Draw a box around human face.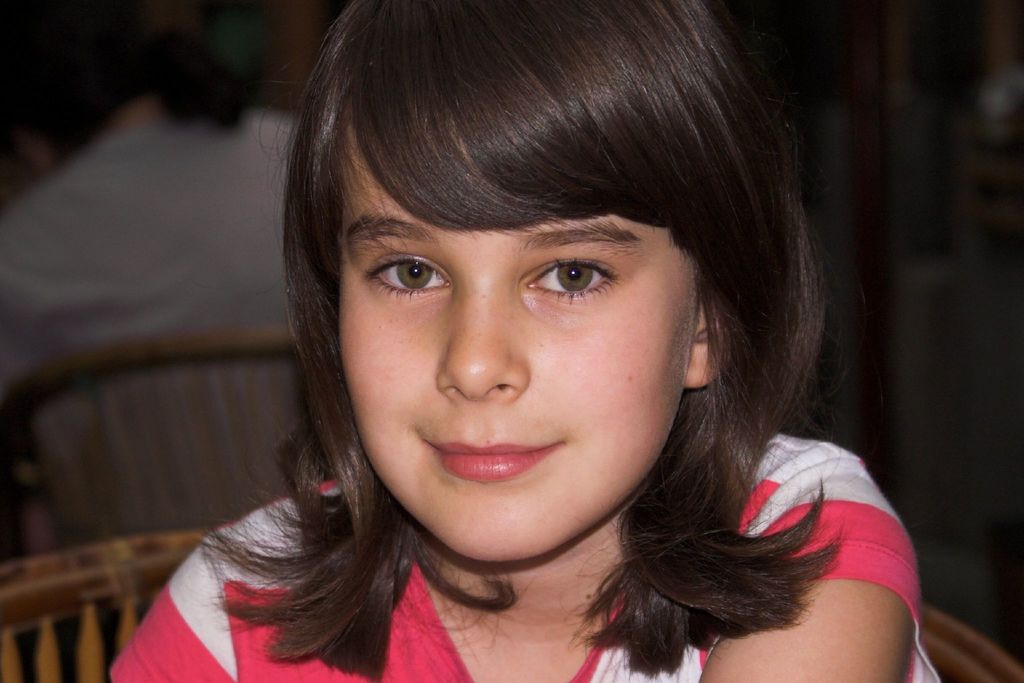
326/131/698/571.
